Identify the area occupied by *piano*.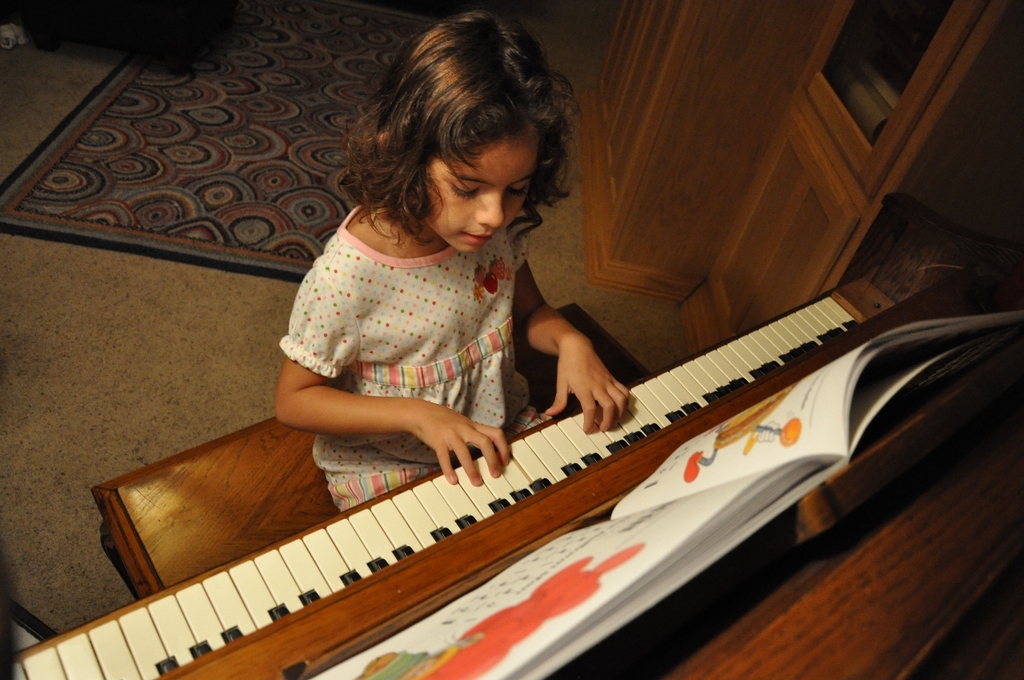
Area: bbox=[18, 182, 1023, 679].
